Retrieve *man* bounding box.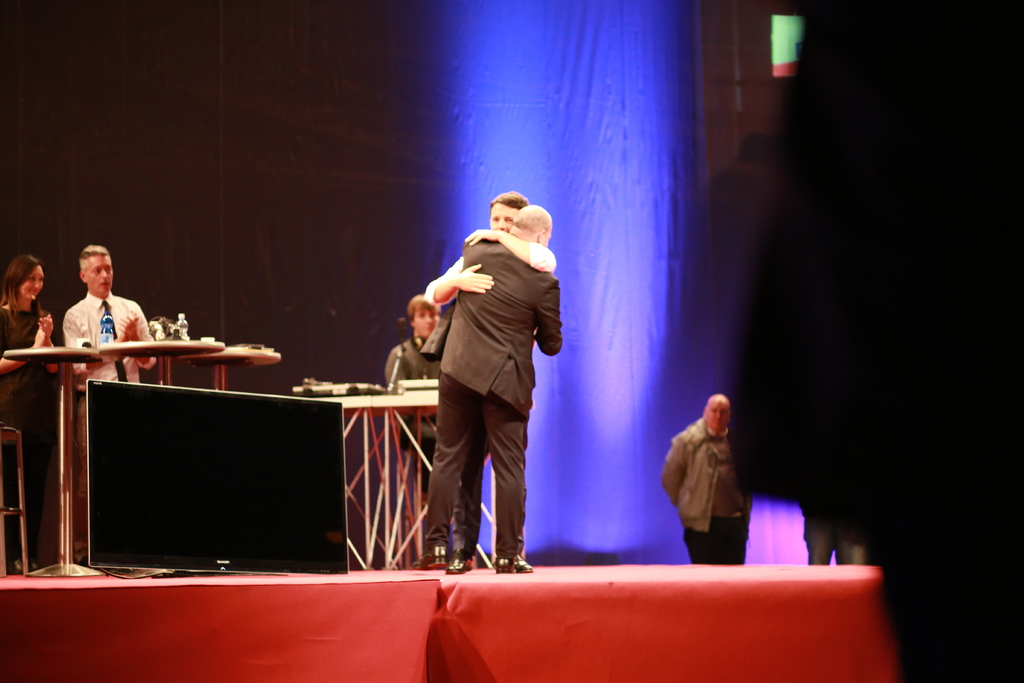
Bounding box: 660,394,758,565.
